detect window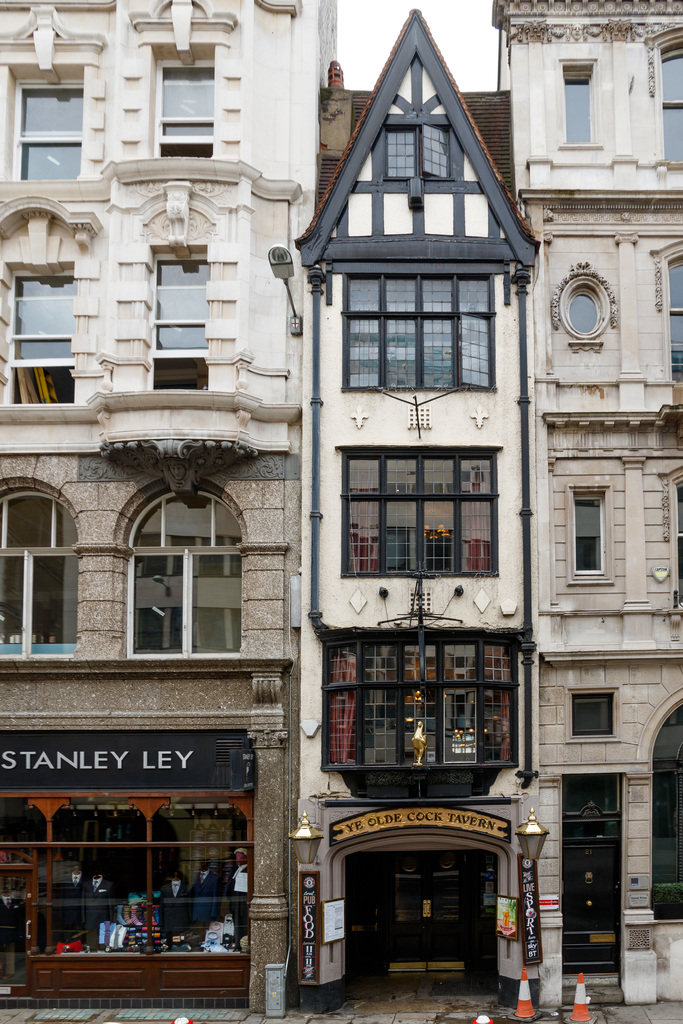
detection(325, 628, 520, 809)
